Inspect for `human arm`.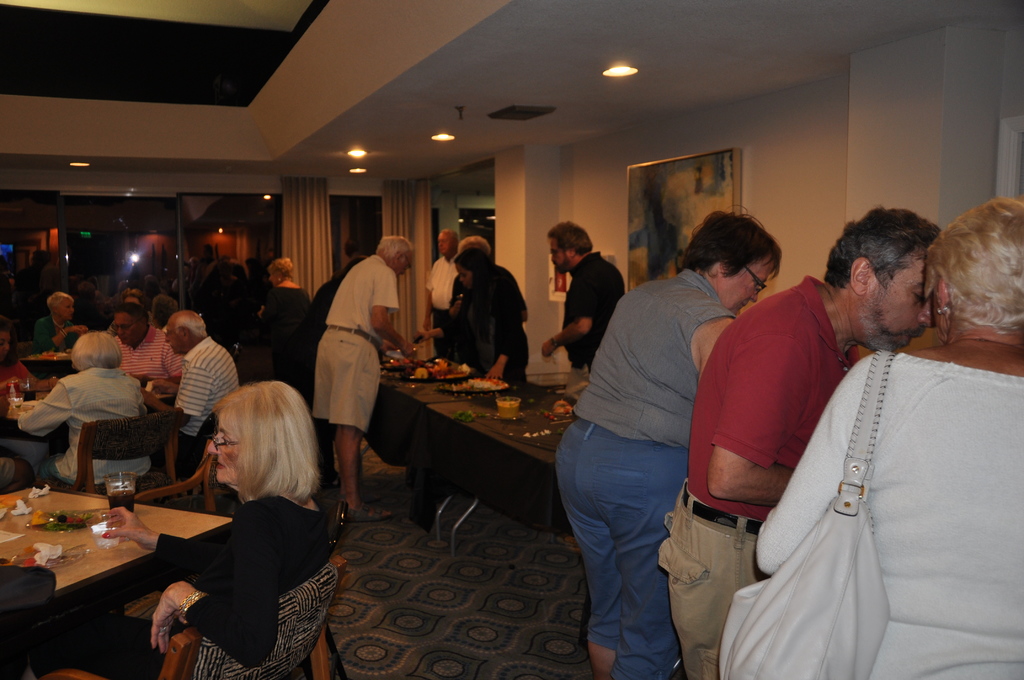
Inspection: [33, 315, 93, 359].
